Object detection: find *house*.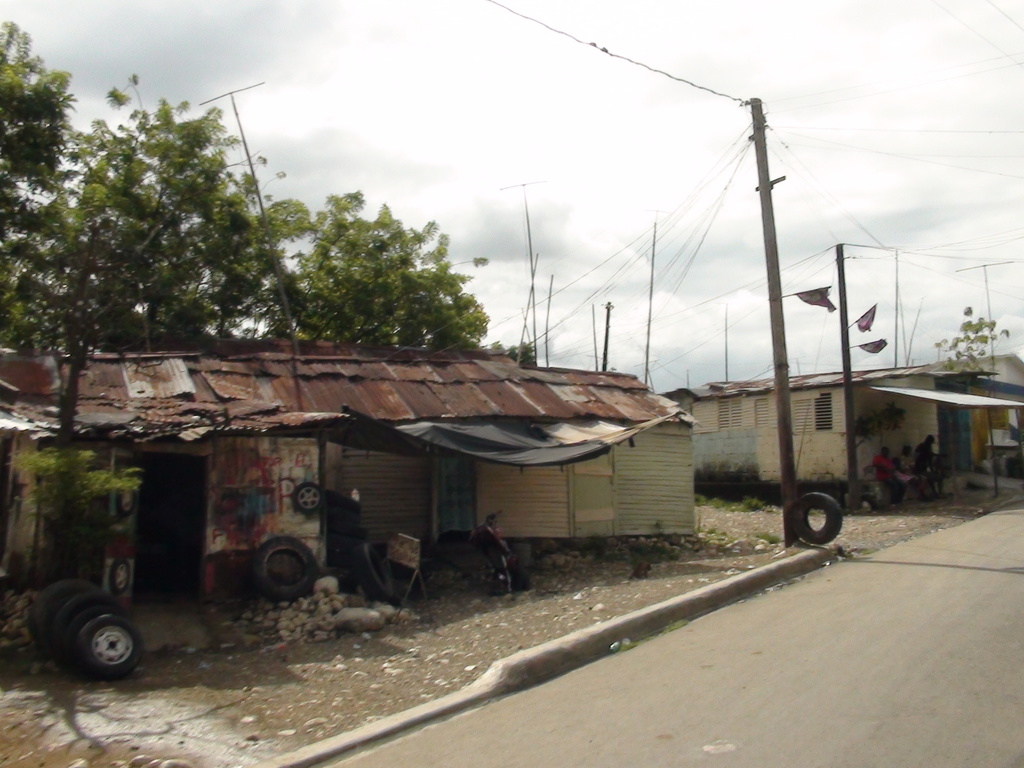
[x1=52, y1=308, x2=719, y2=623].
